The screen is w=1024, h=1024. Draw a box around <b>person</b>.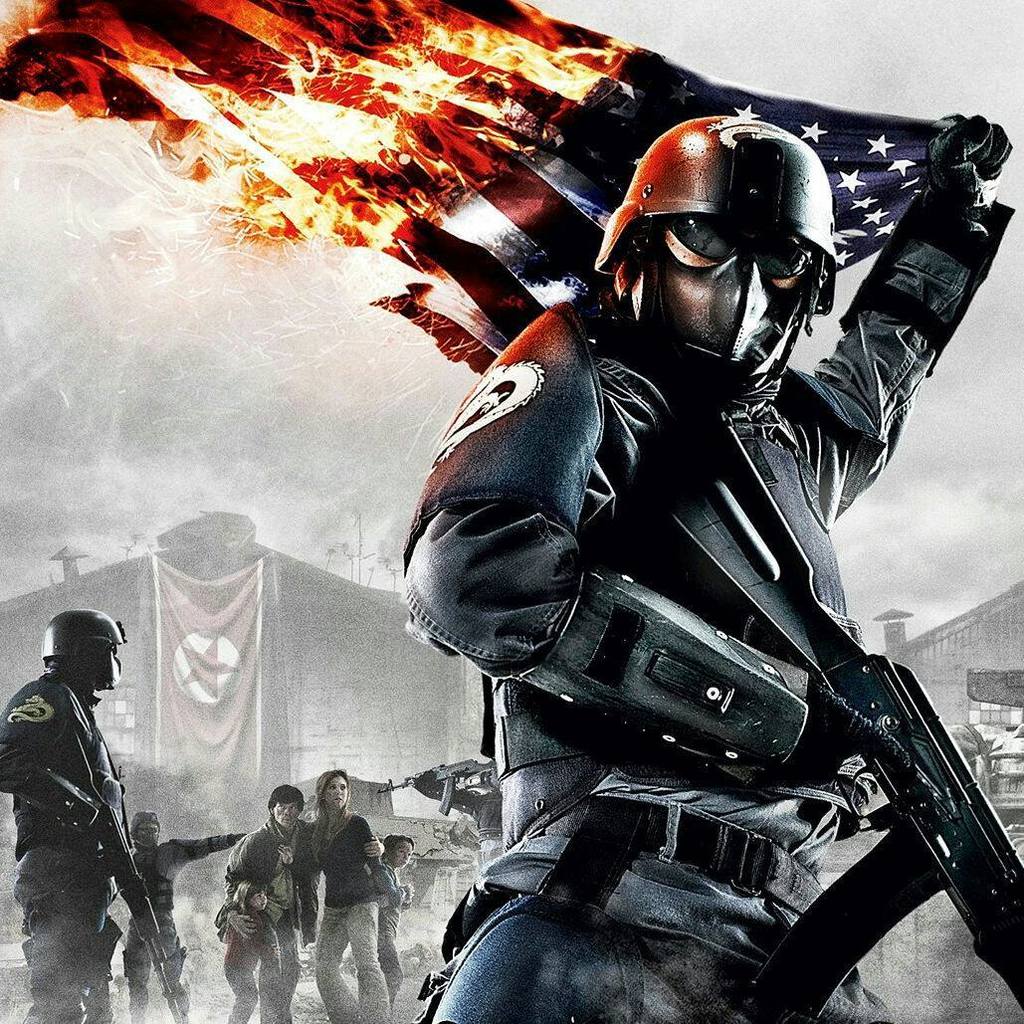
detection(211, 788, 313, 1023).
